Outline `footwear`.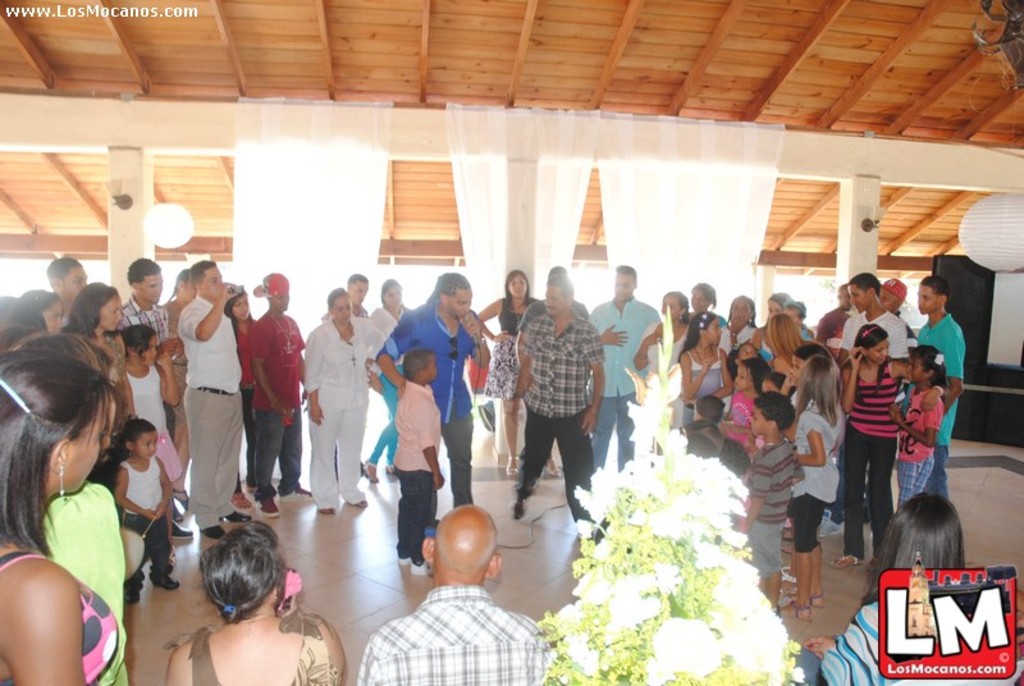
Outline: (x1=867, y1=555, x2=878, y2=570).
